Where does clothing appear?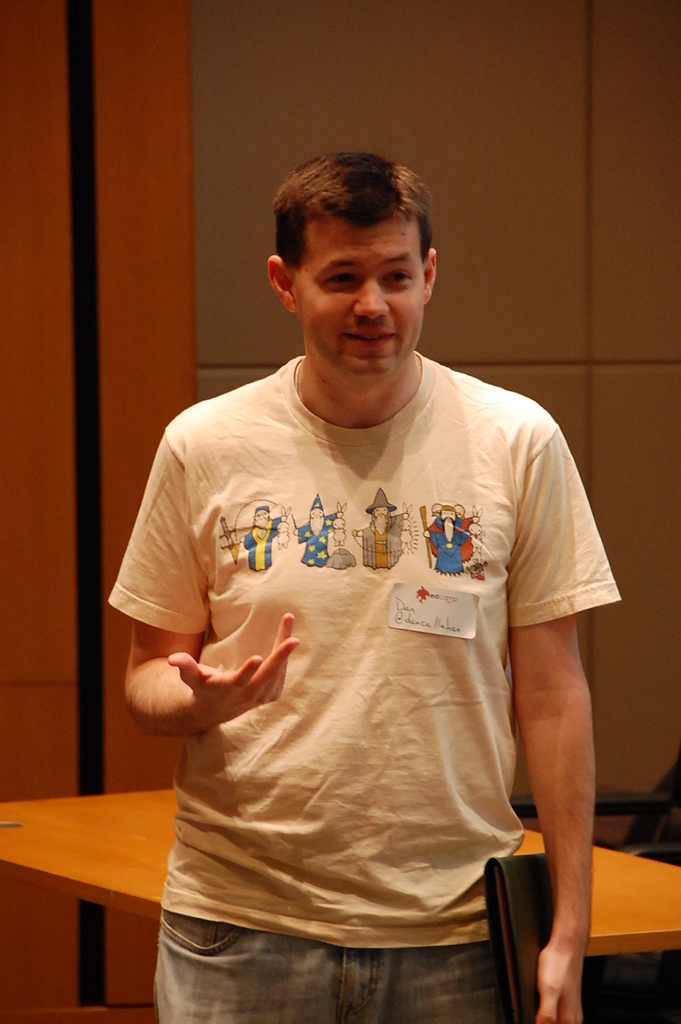
Appears at bbox(134, 322, 607, 998).
